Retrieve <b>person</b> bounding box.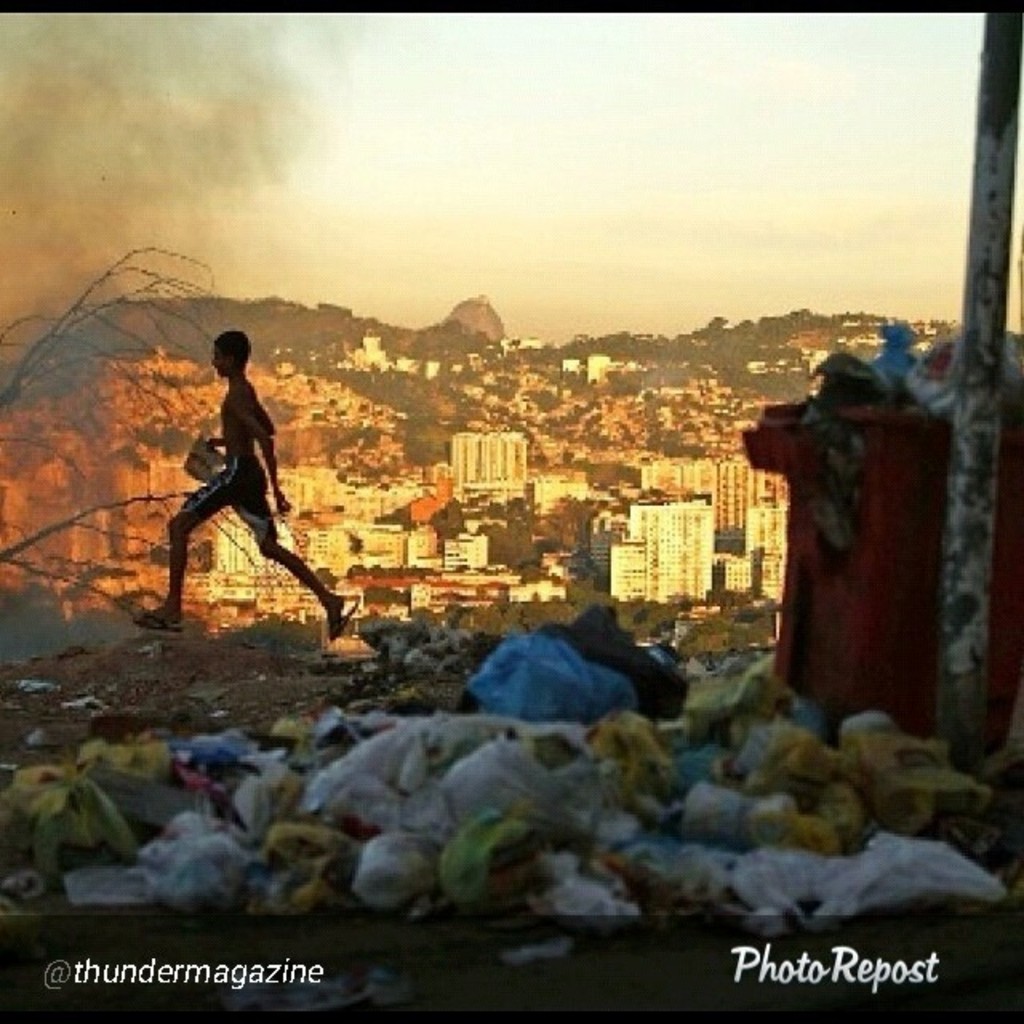
Bounding box: l=157, t=302, r=309, b=651.
